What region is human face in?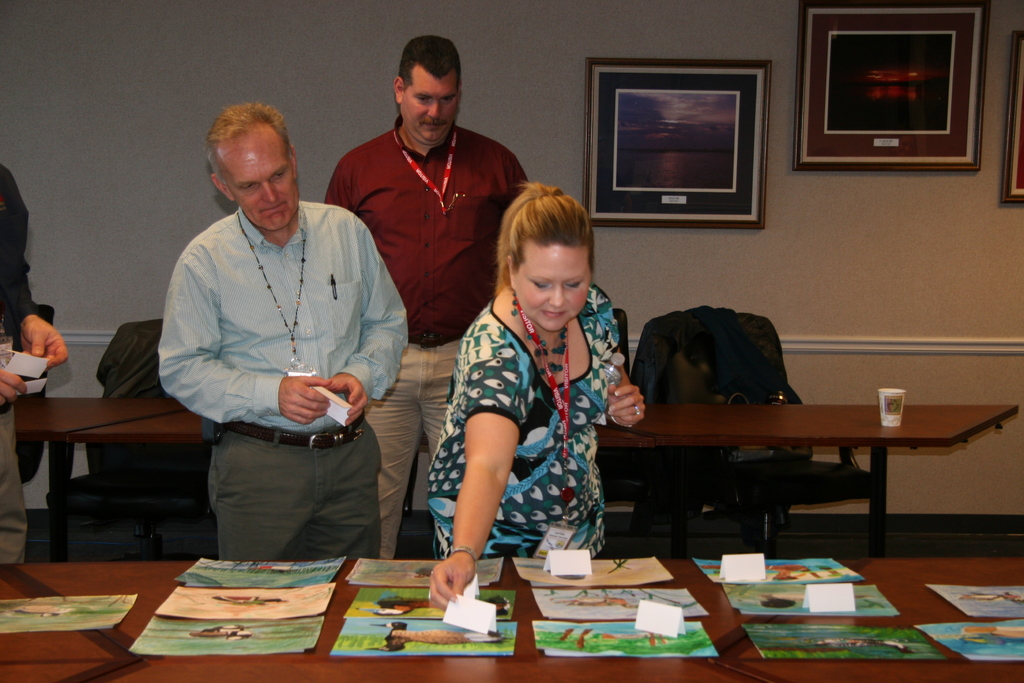
[x1=518, y1=251, x2=591, y2=335].
